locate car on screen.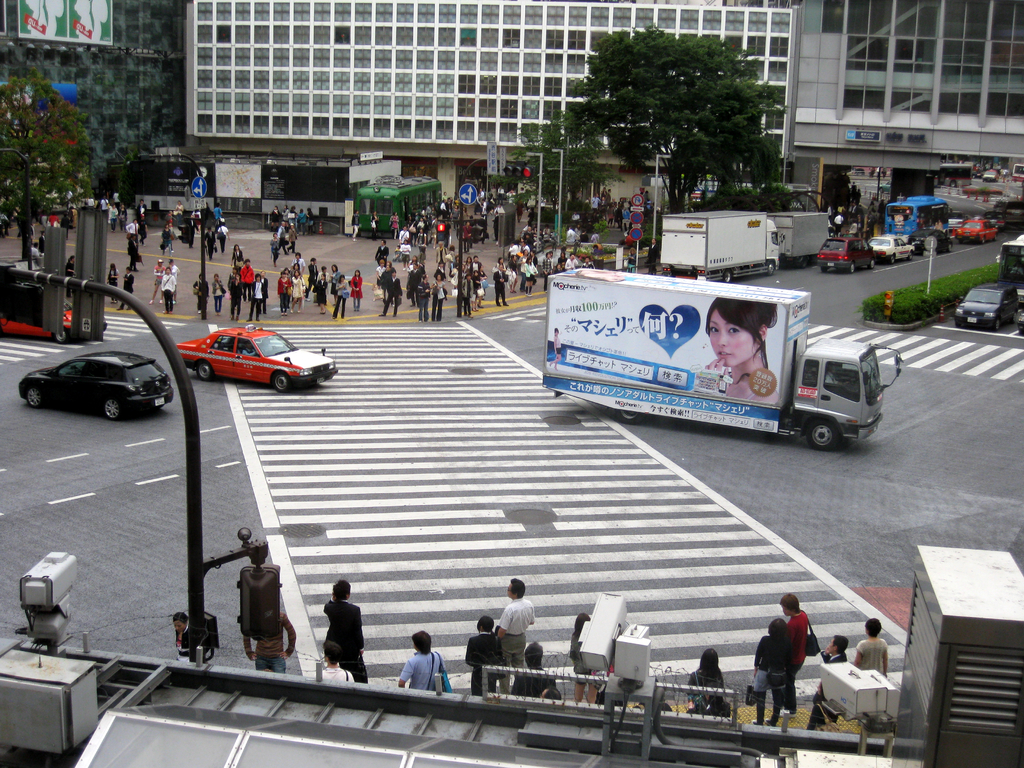
On screen at <region>168, 337, 319, 399</region>.
